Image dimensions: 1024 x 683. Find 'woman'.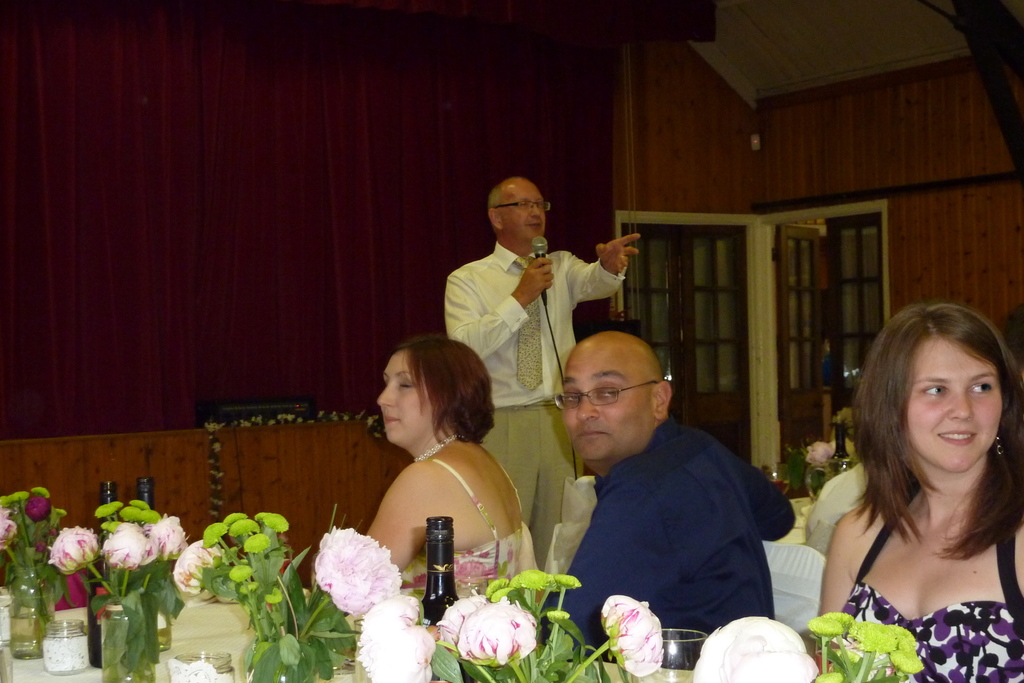
[x1=309, y1=323, x2=548, y2=615].
